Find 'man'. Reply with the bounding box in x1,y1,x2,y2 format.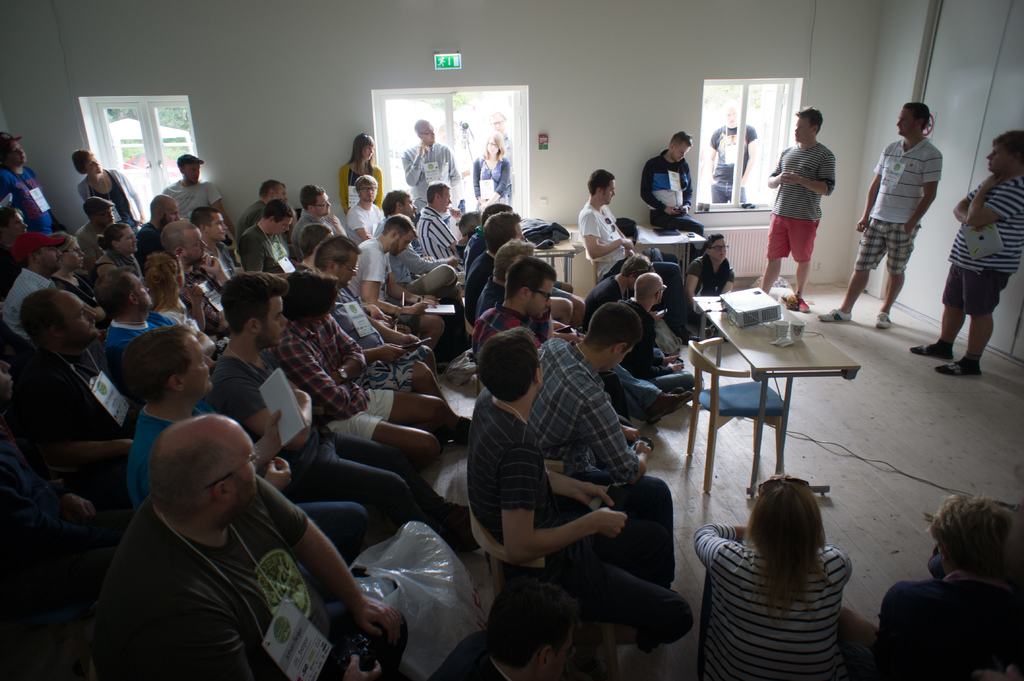
131,193,179,270.
